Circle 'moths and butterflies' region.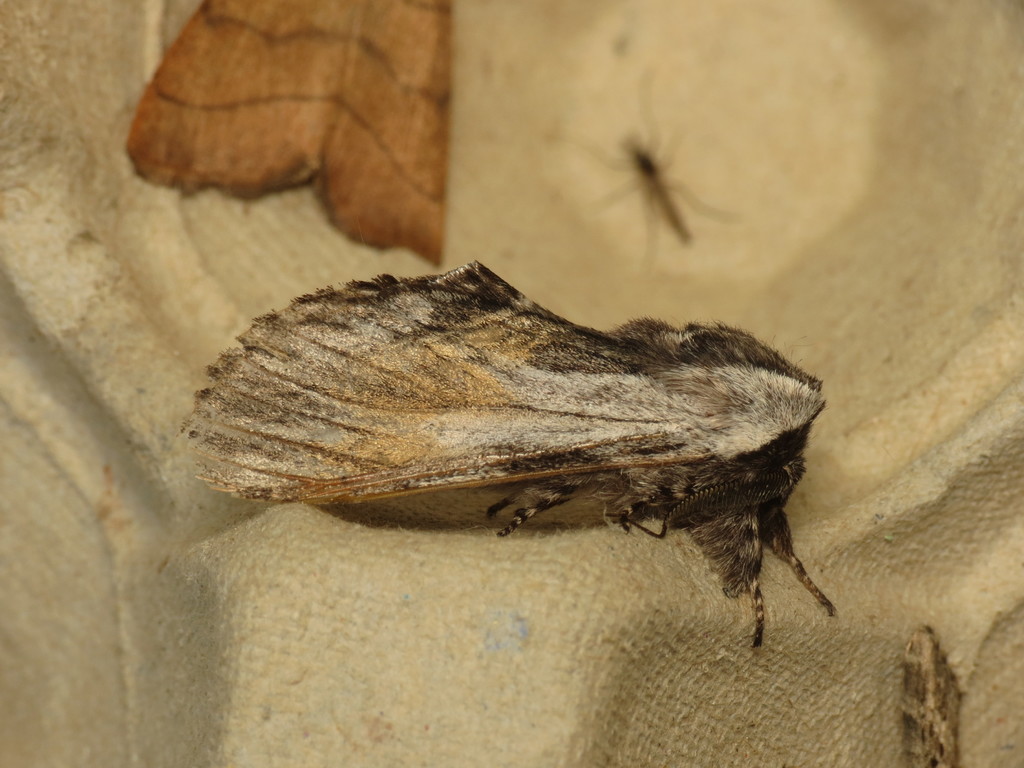
Region: (x1=124, y1=0, x2=458, y2=270).
